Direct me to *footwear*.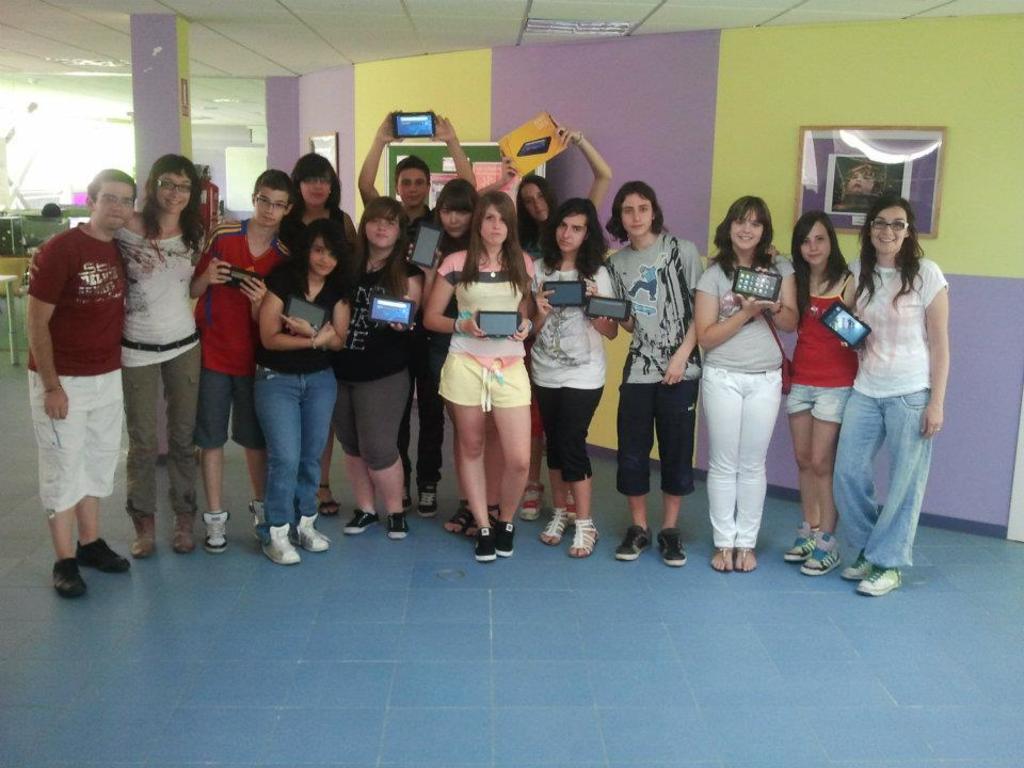
Direction: region(445, 500, 477, 530).
